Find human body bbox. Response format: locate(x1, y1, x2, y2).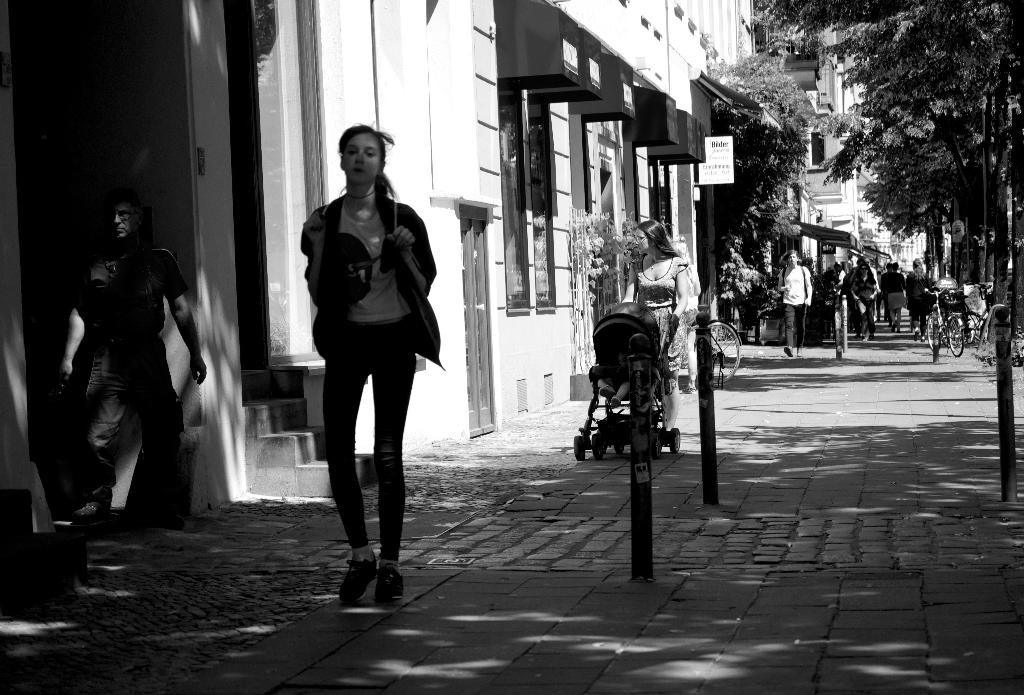
locate(776, 247, 812, 356).
